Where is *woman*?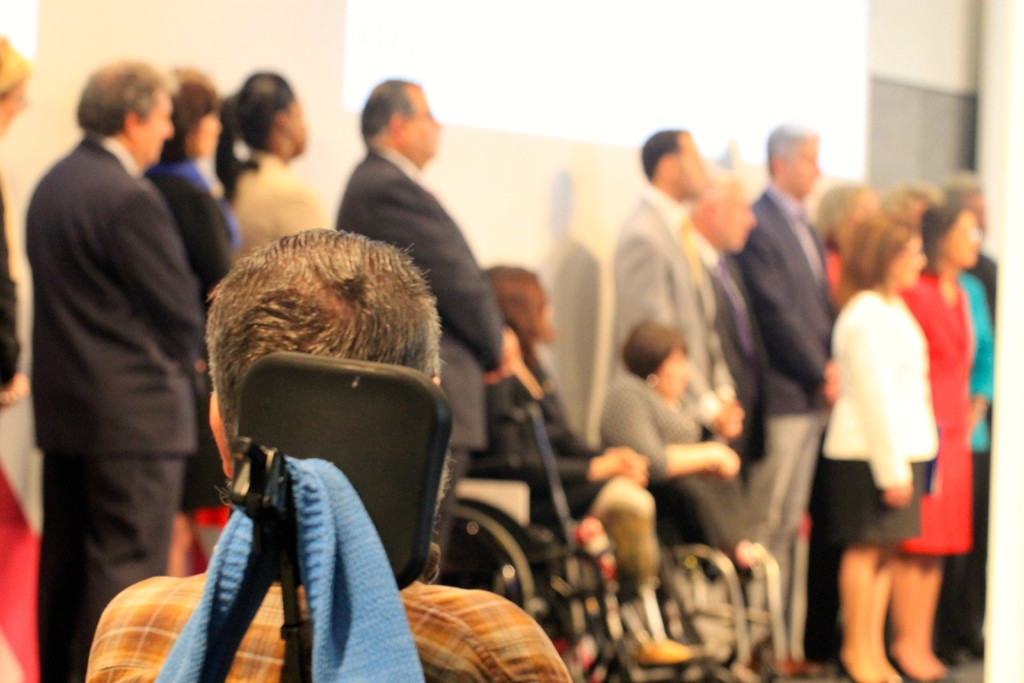
detection(577, 306, 778, 572).
